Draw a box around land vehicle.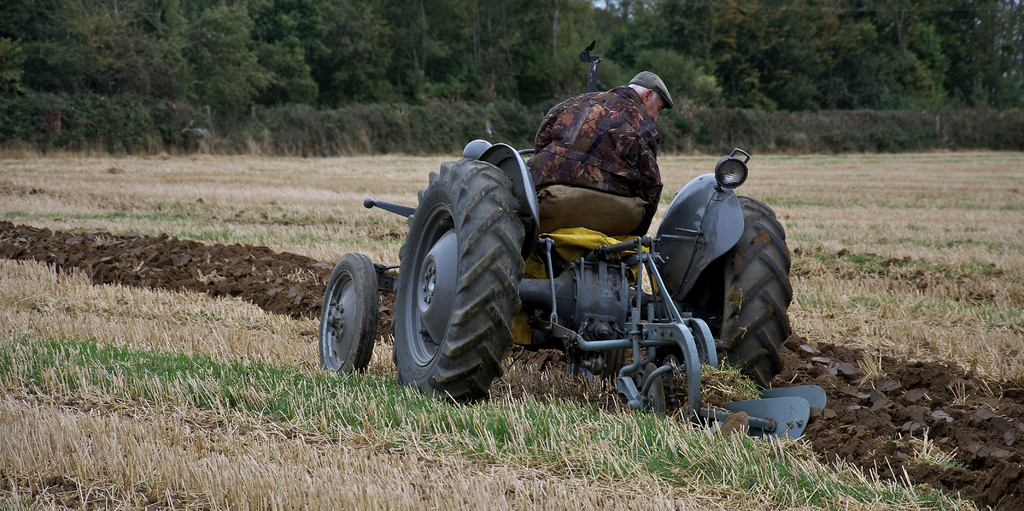
select_region(310, 138, 834, 418).
